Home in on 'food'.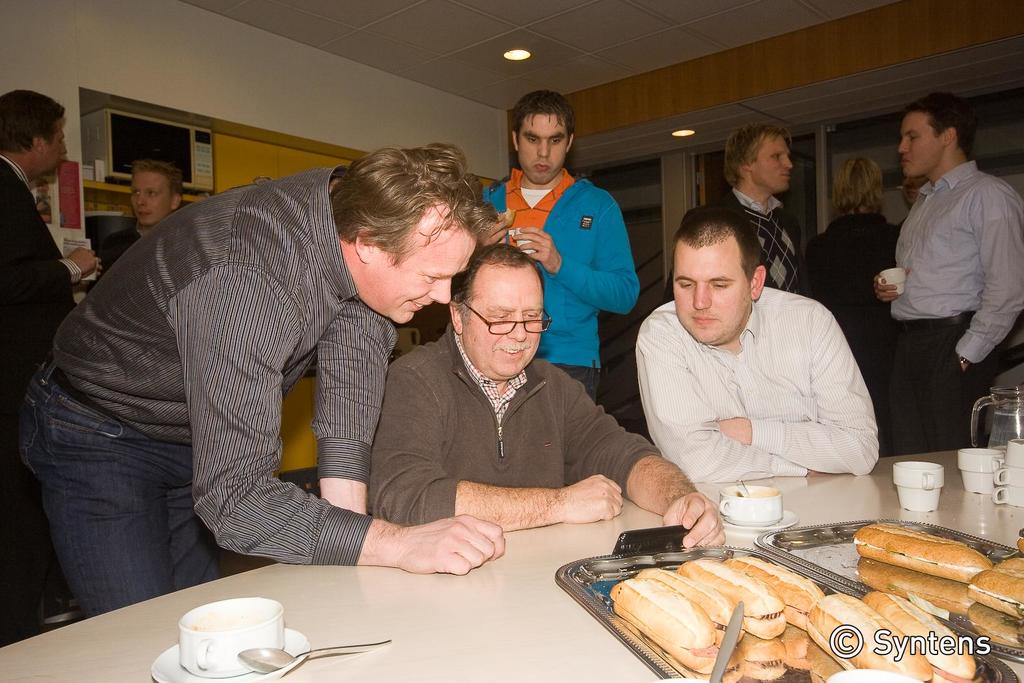
Homed in at (left=971, top=531, right=1023, bottom=619).
